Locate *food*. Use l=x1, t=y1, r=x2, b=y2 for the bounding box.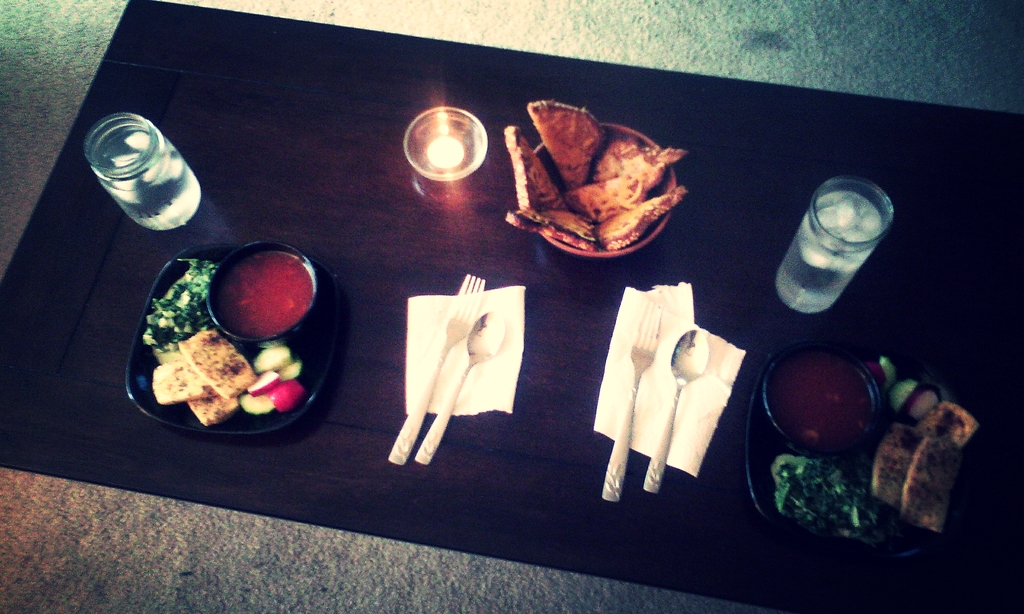
l=767, t=453, r=896, b=547.
